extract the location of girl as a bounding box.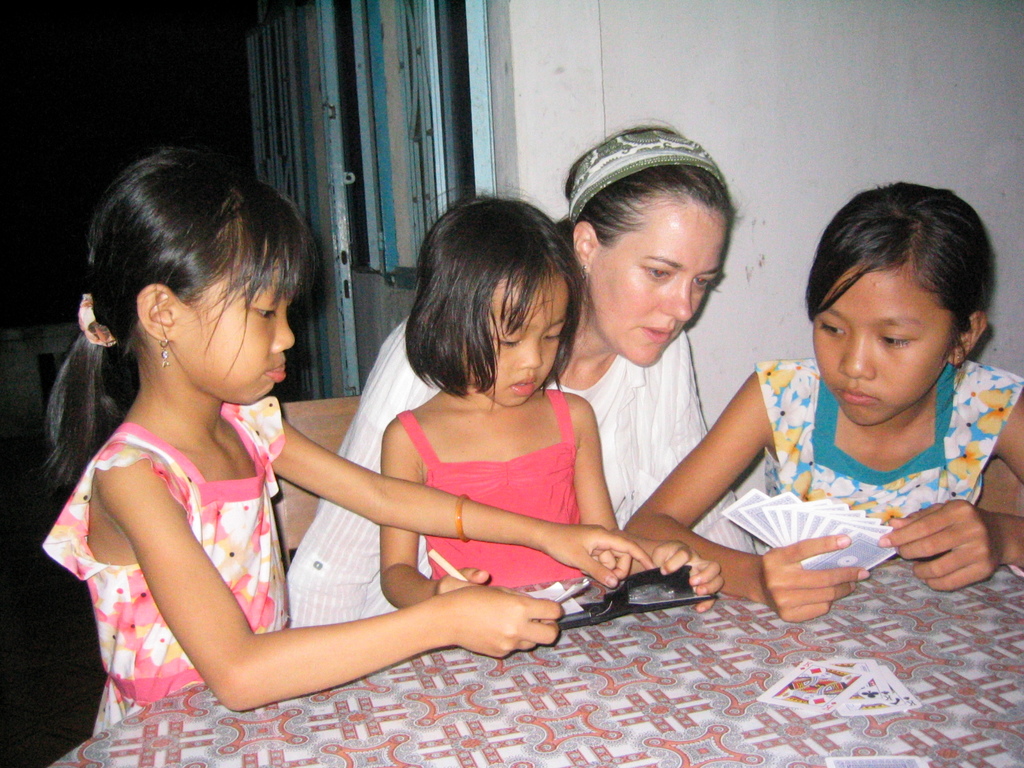
42:148:656:739.
